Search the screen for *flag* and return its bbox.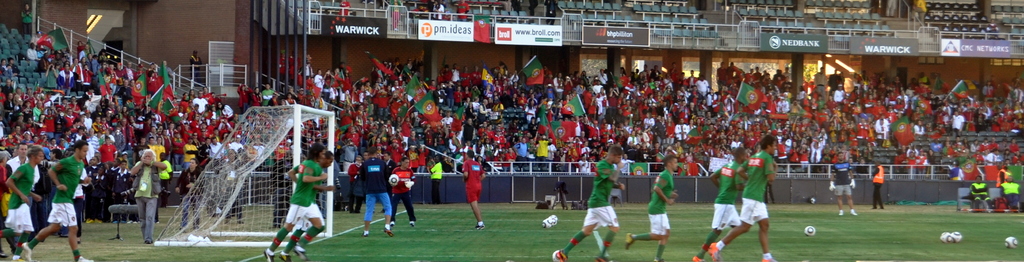
Found: {"left": 522, "top": 57, "right": 542, "bottom": 89}.
